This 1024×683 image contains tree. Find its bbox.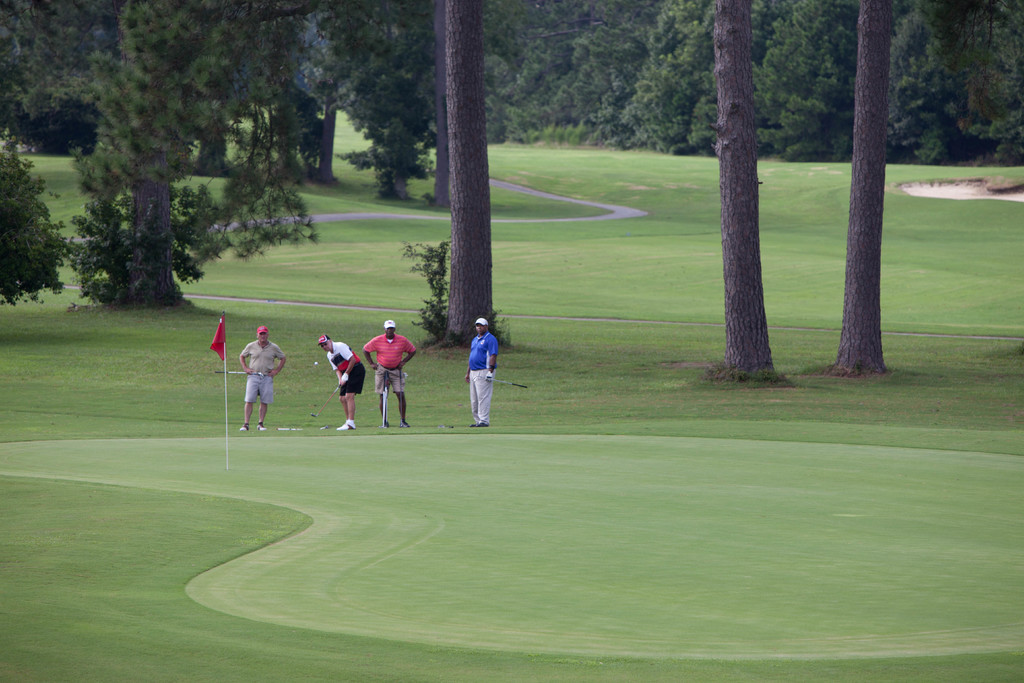
<bbox>488, 0, 614, 148</bbox>.
